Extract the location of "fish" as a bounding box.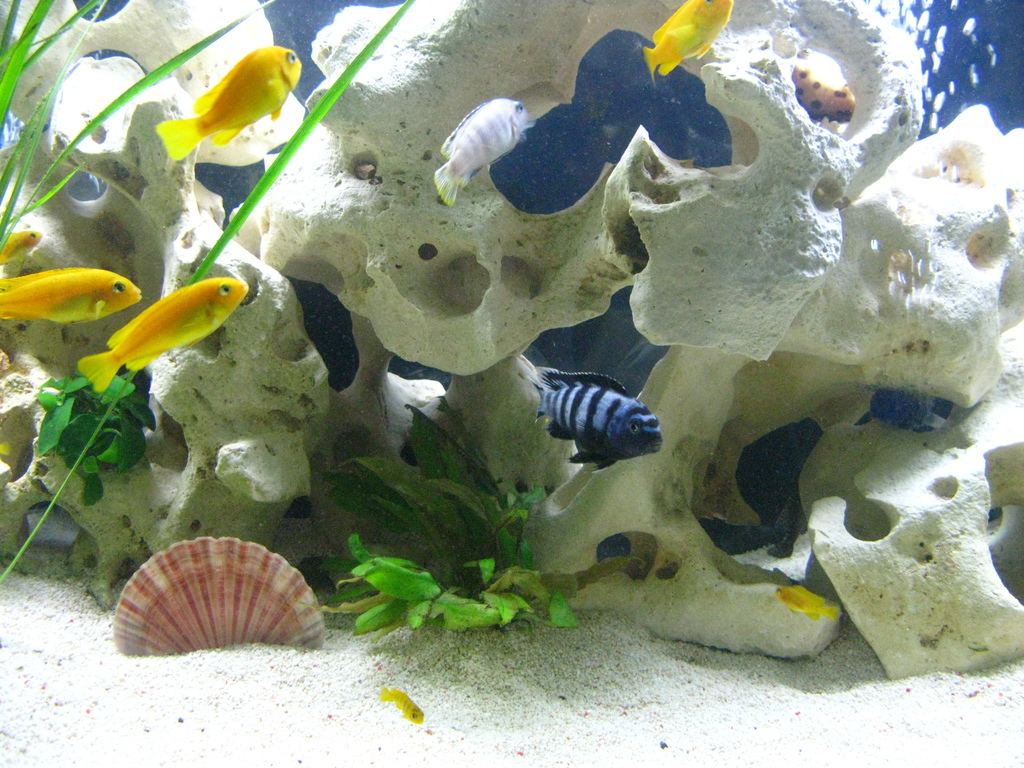
<region>0, 264, 138, 323</region>.
